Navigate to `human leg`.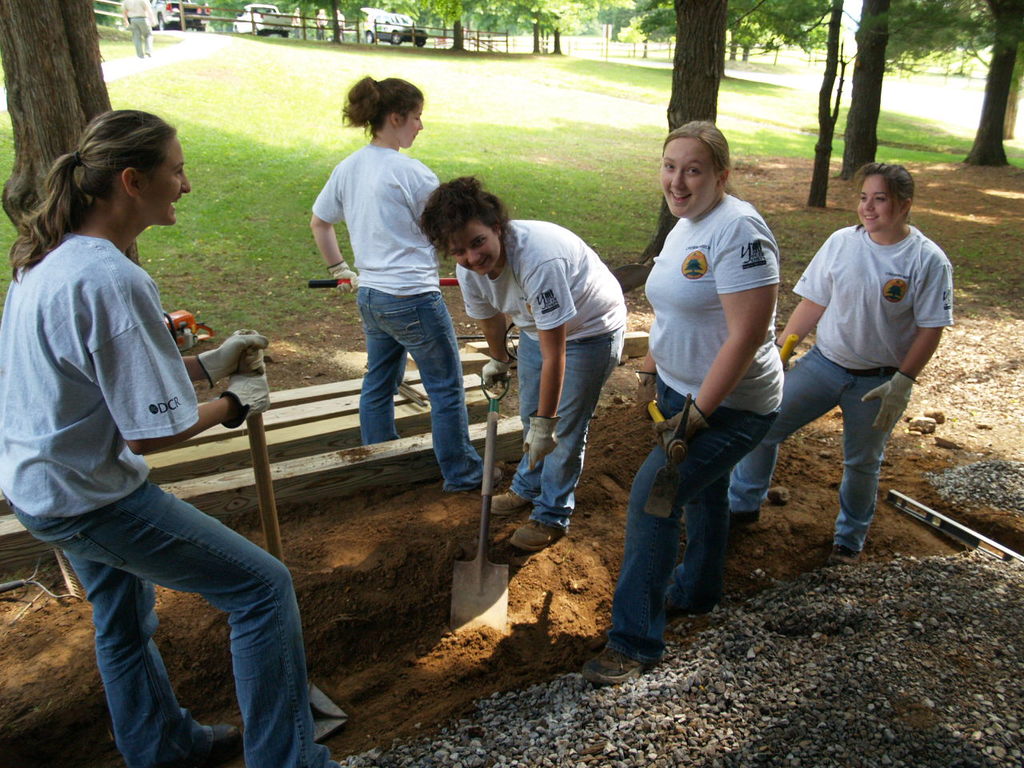
Navigation target: l=486, t=336, r=537, b=514.
